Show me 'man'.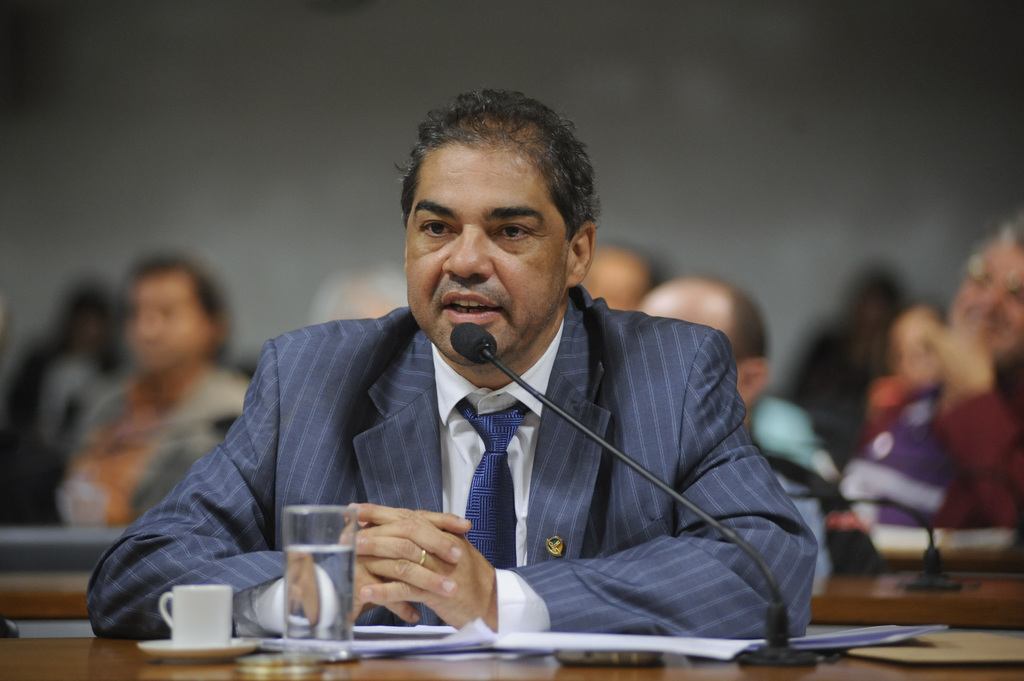
'man' is here: 115:116:834:671.
